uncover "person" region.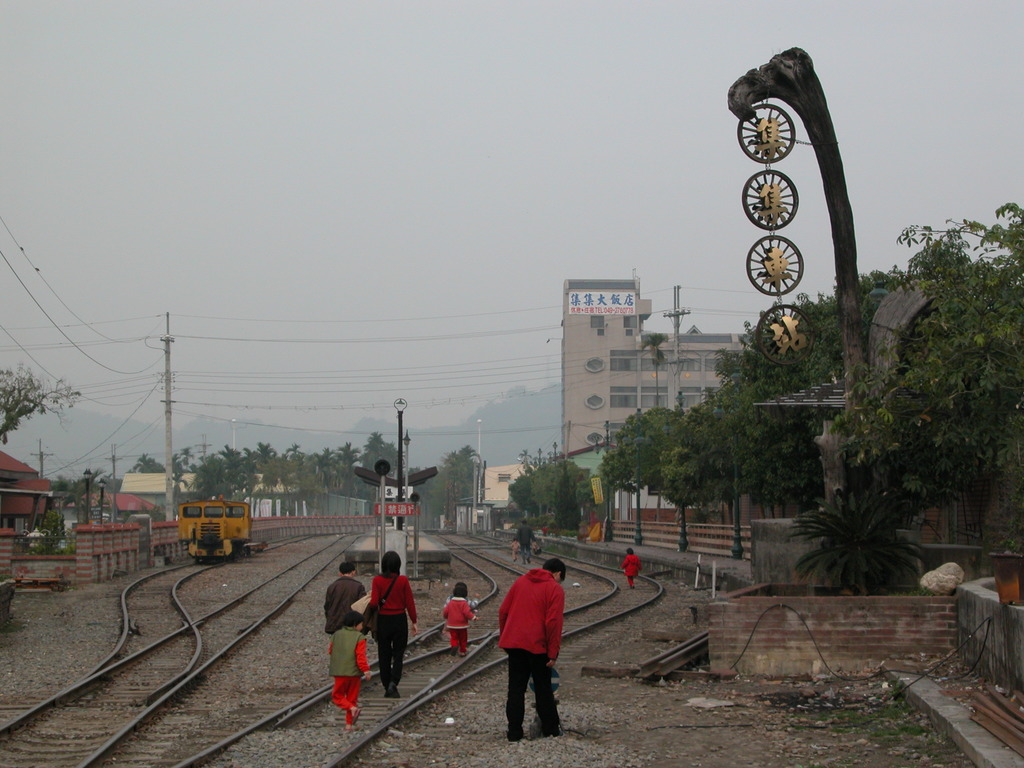
Uncovered: select_region(442, 581, 478, 655).
